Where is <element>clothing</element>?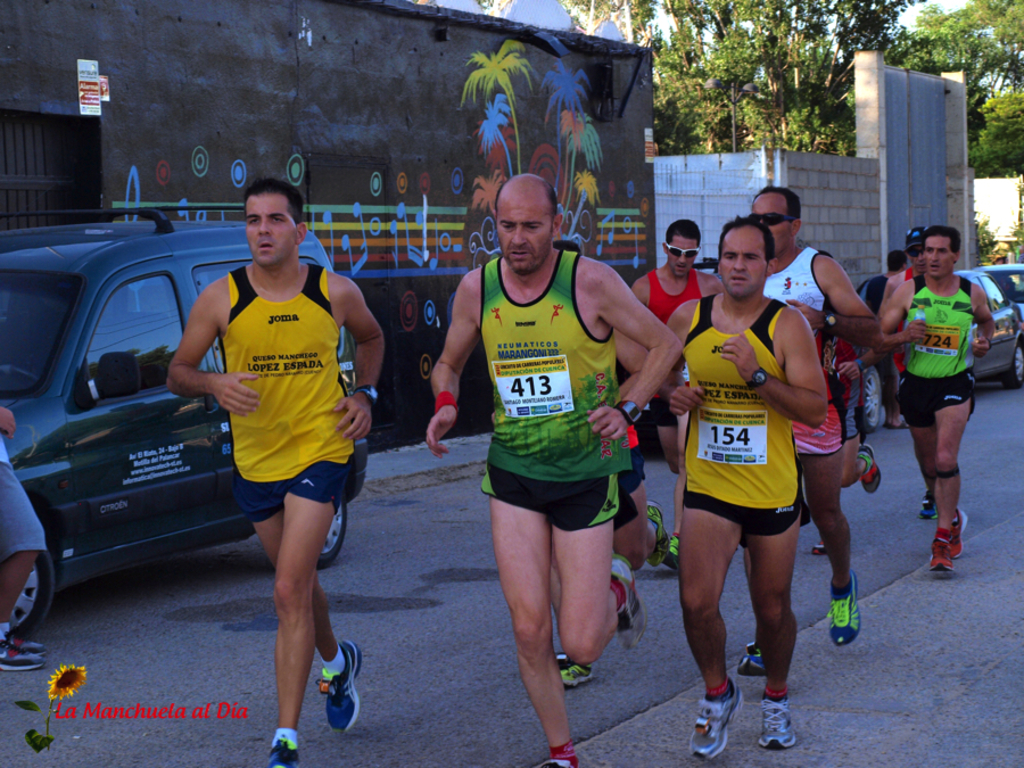
<region>893, 263, 976, 415</region>.
